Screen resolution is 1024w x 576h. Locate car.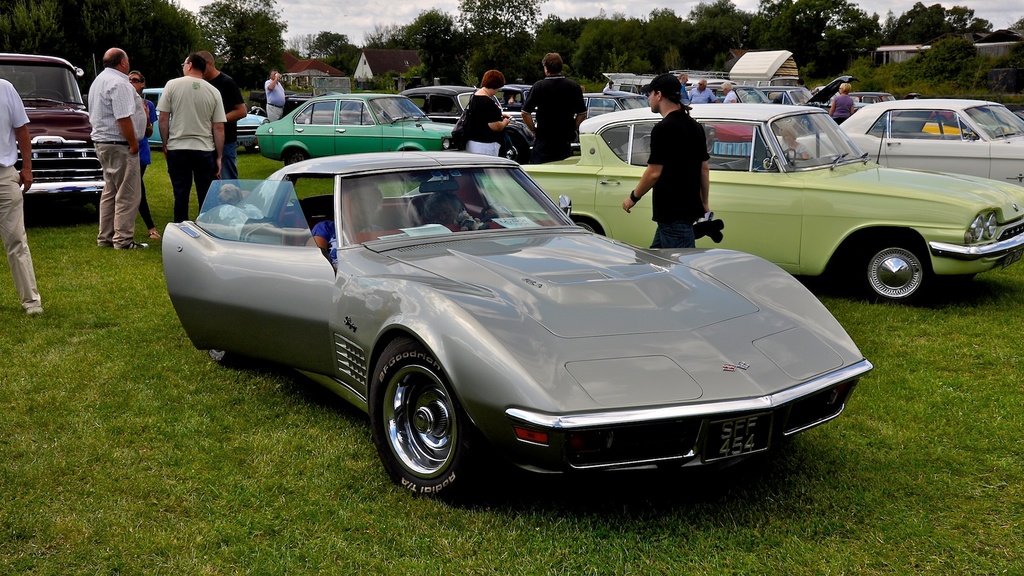
region(520, 97, 1023, 309).
